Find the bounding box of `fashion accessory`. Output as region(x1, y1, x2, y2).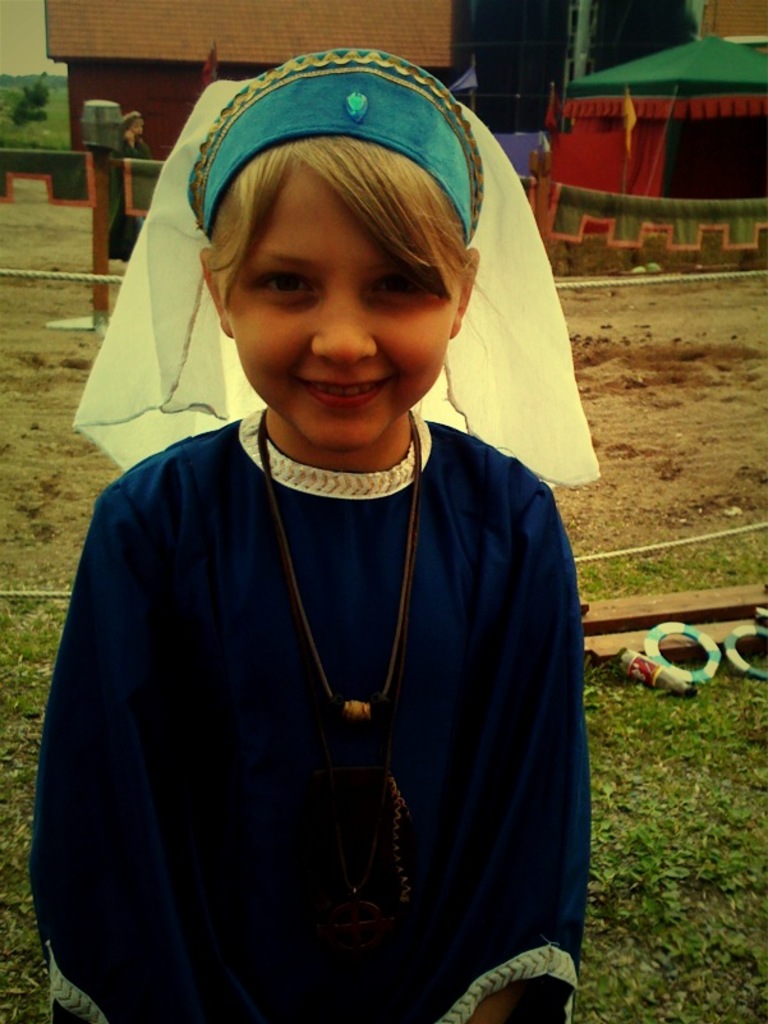
region(183, 49, 483, 245).
